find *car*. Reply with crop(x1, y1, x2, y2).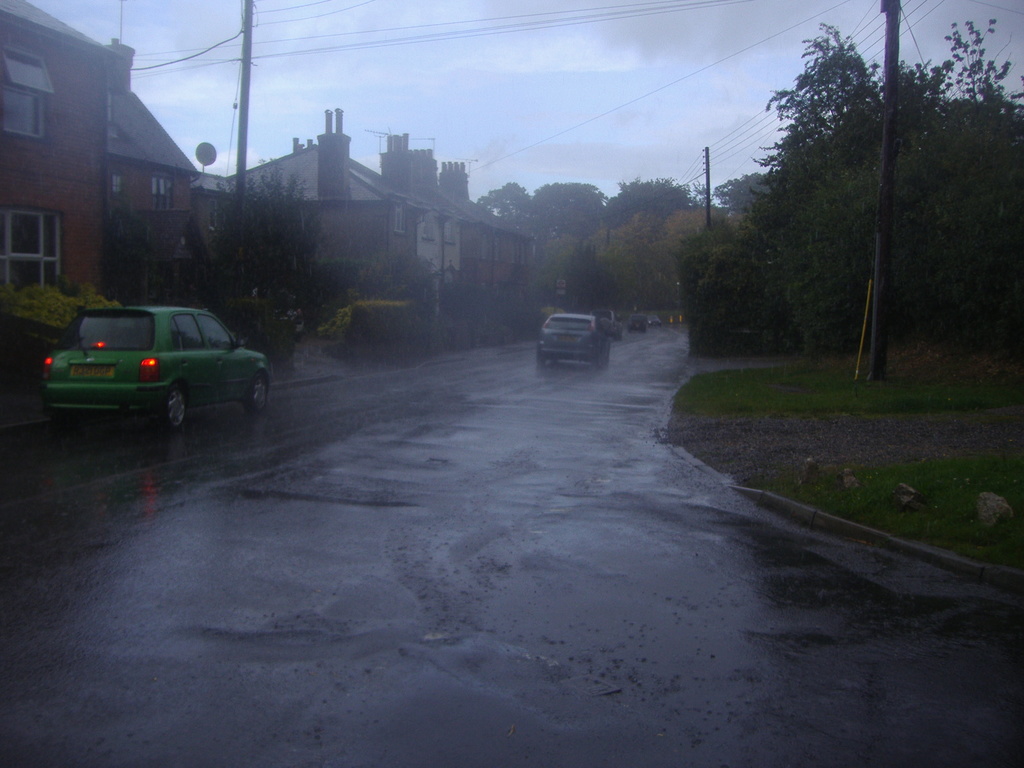
crop(628, 310, 650, 333).
